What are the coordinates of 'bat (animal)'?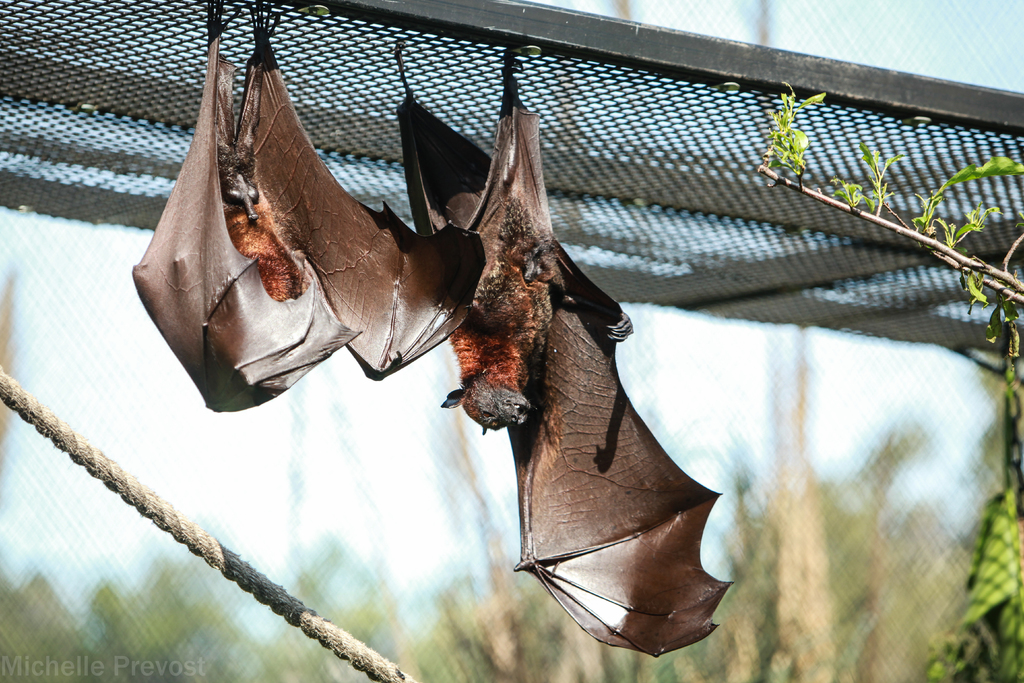
x1=391, y1=37, x2=737, y2=659.
